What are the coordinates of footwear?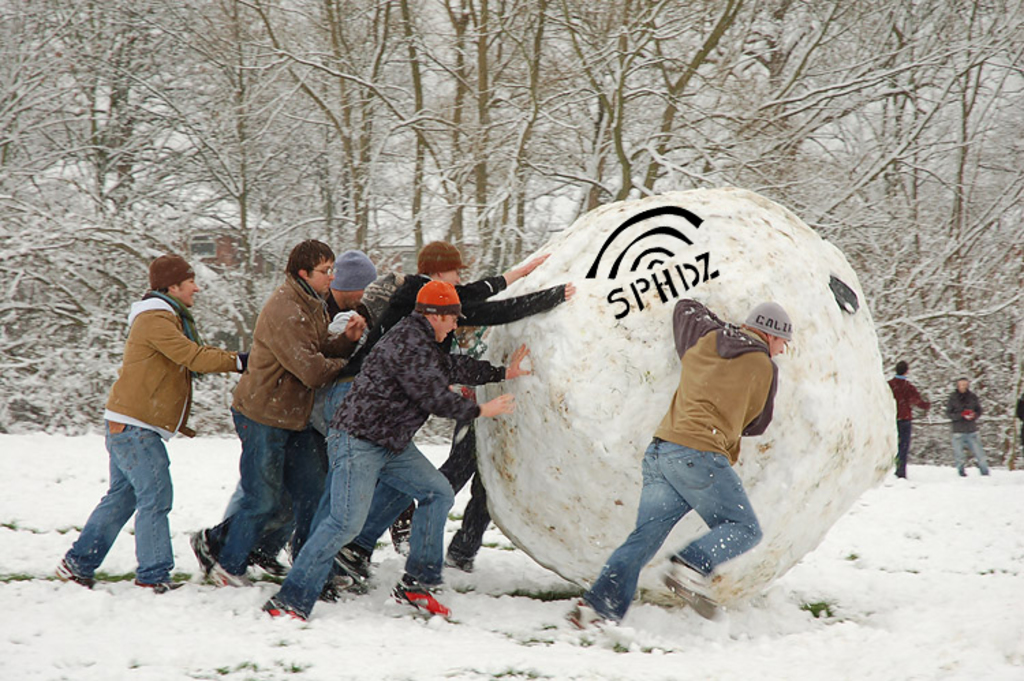
[250, 546, 291, 577].
